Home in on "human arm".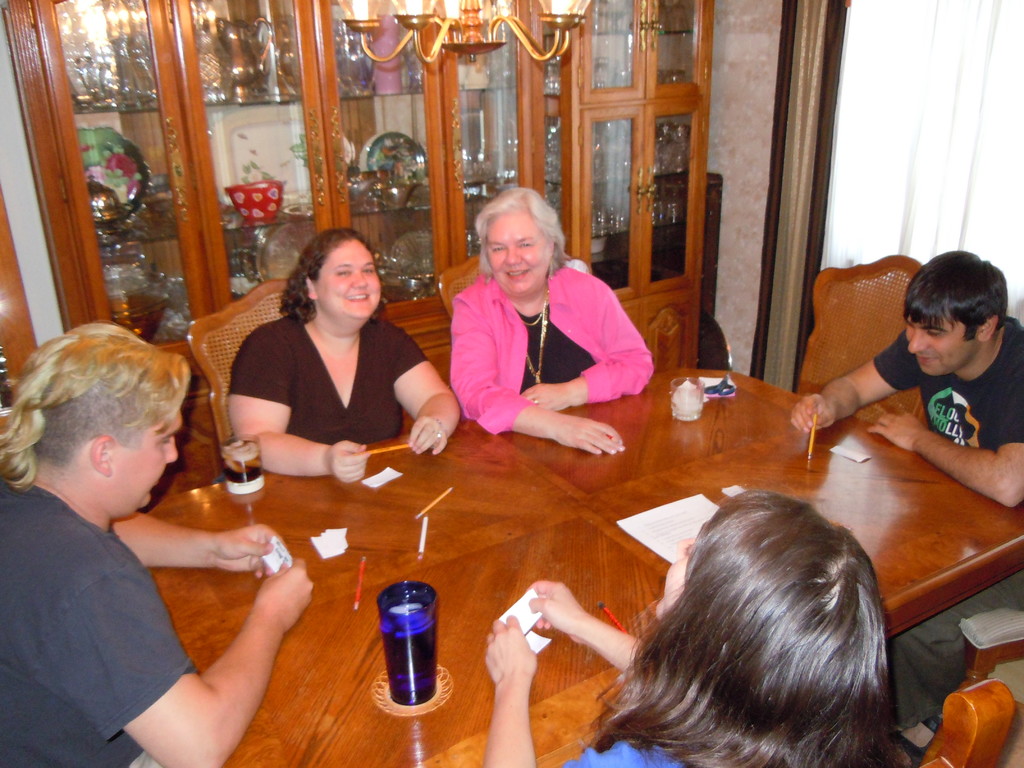
Homed in at 525,577,649,681.
